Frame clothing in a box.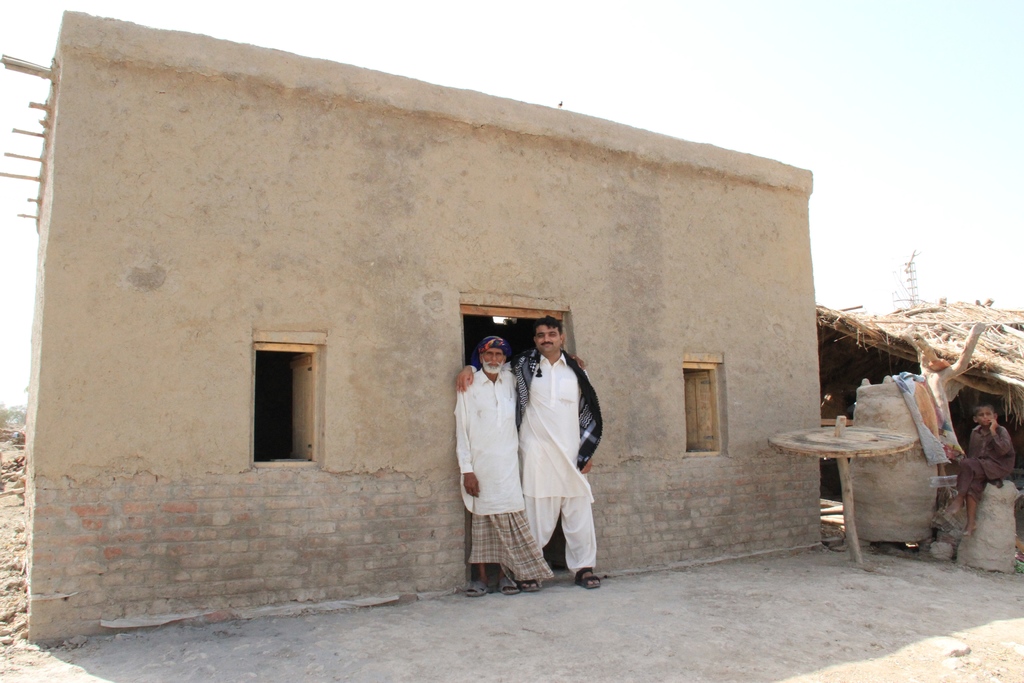
l=955, t=421, r=1016, b=501.
